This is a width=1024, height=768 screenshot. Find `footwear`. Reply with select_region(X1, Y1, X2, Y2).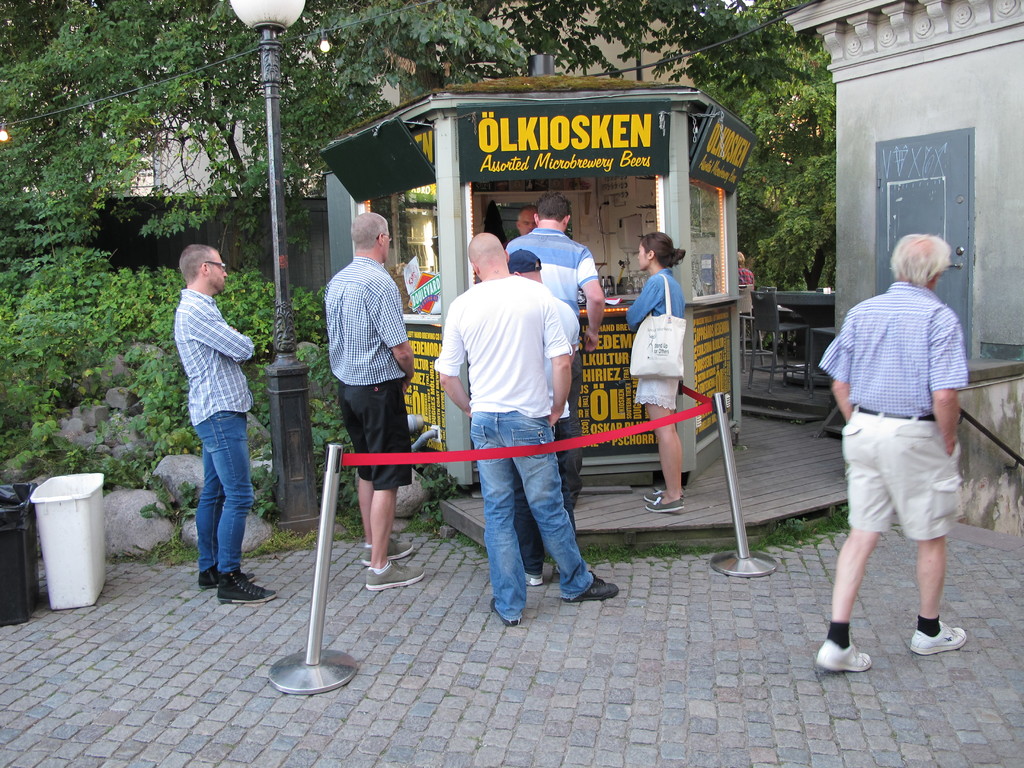
select_region(815, 643, 871, 674).
